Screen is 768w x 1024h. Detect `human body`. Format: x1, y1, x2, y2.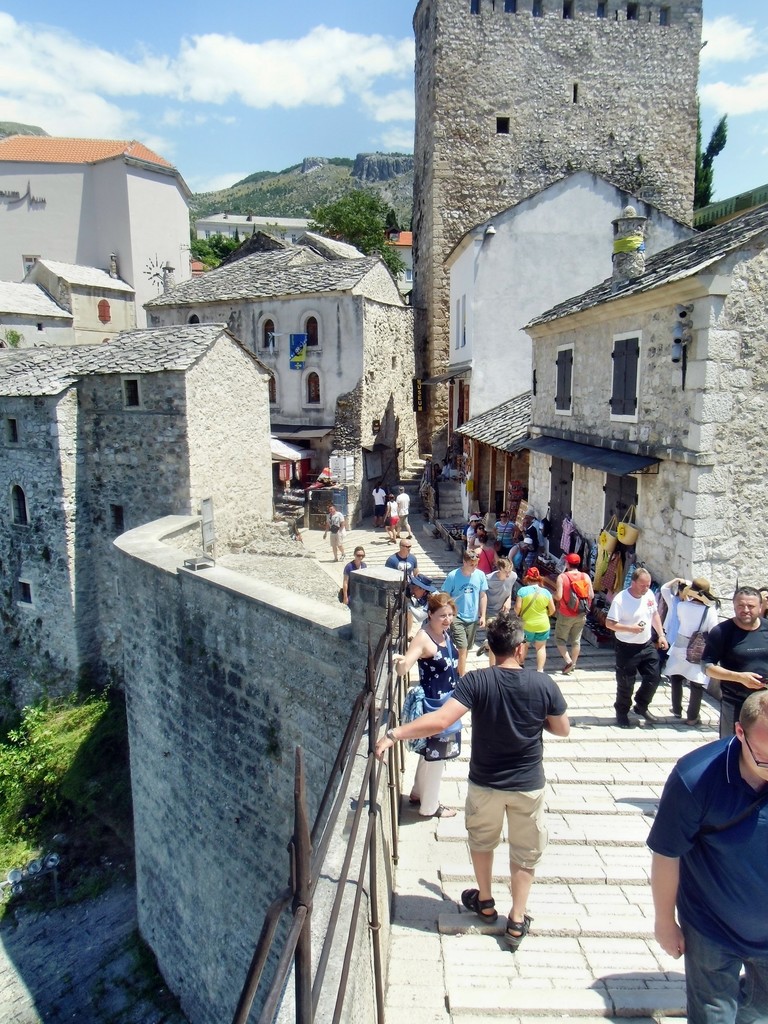
651, 684, 765, 1011.
